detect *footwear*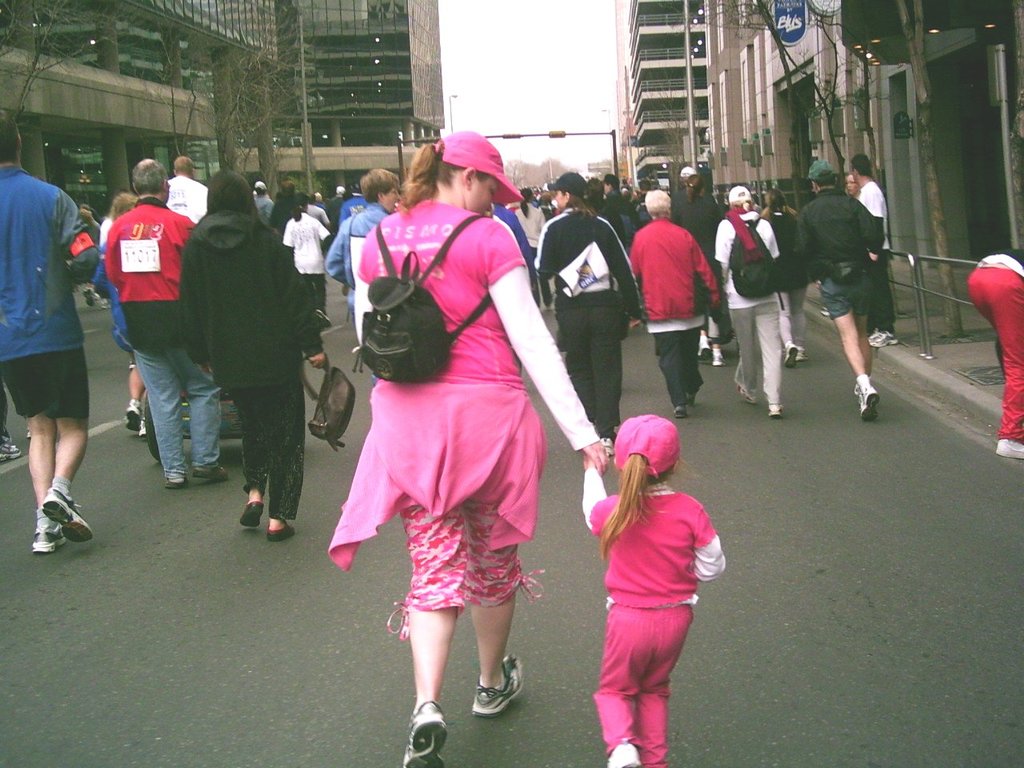
pyautogui.locateOnScreen(121, 400, 141, 432)
